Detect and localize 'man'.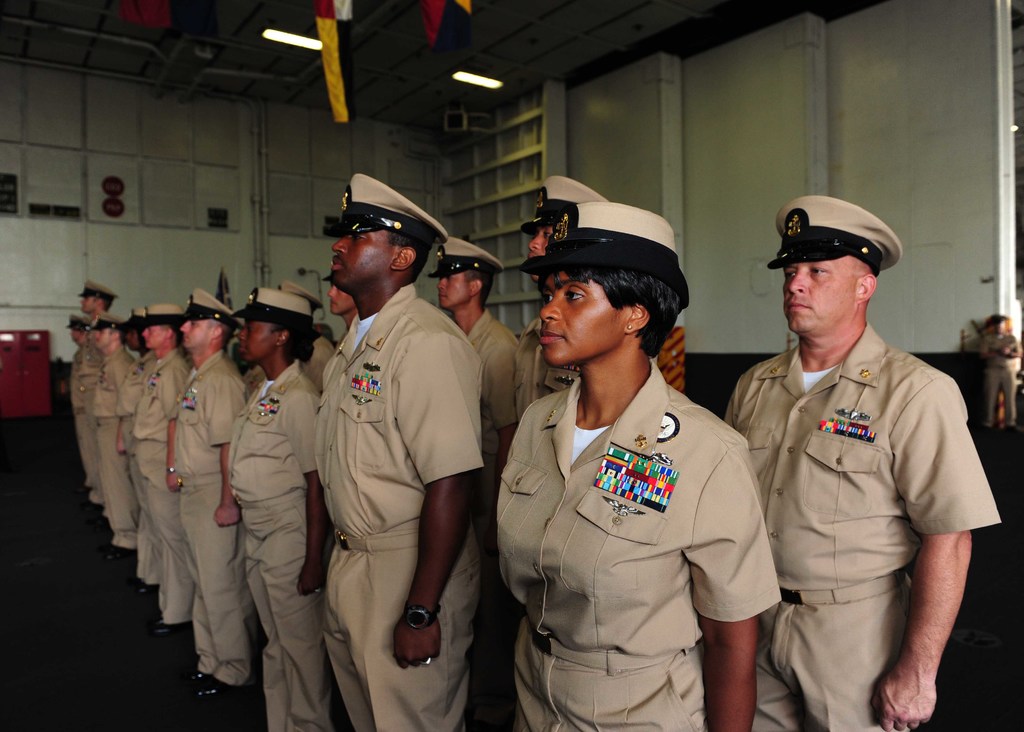
Localized at x1=177, y1=295, x2=262, y2=678.
